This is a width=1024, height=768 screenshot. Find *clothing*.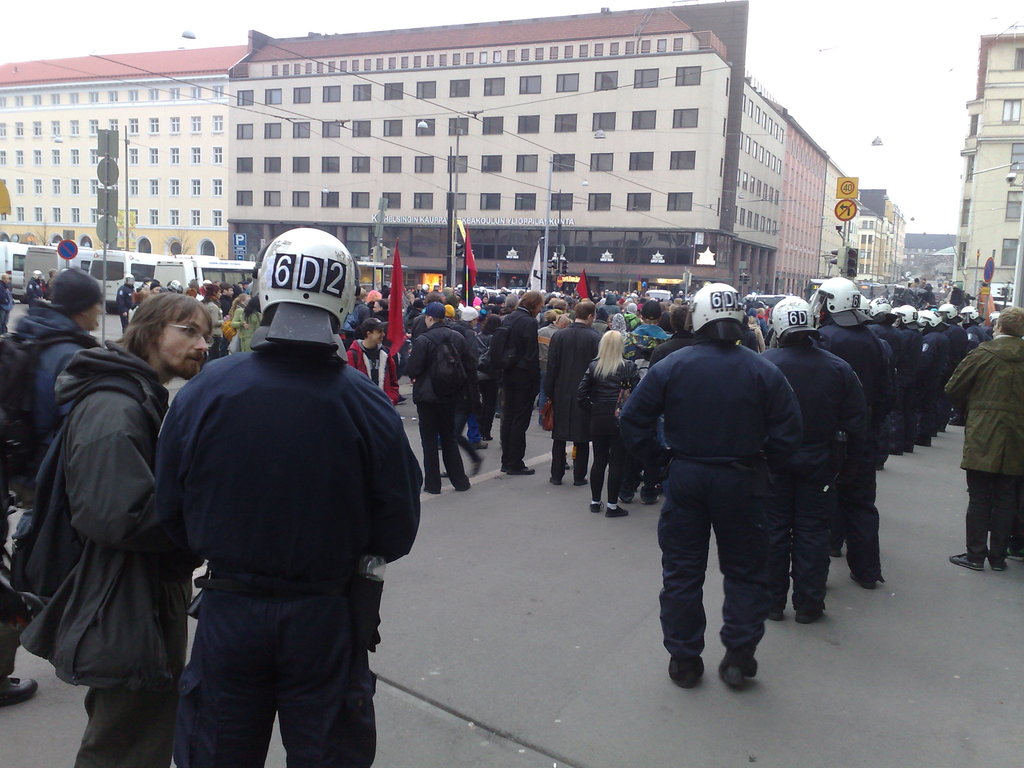
Bounding box: bbox(625, 335, 806, 662).
